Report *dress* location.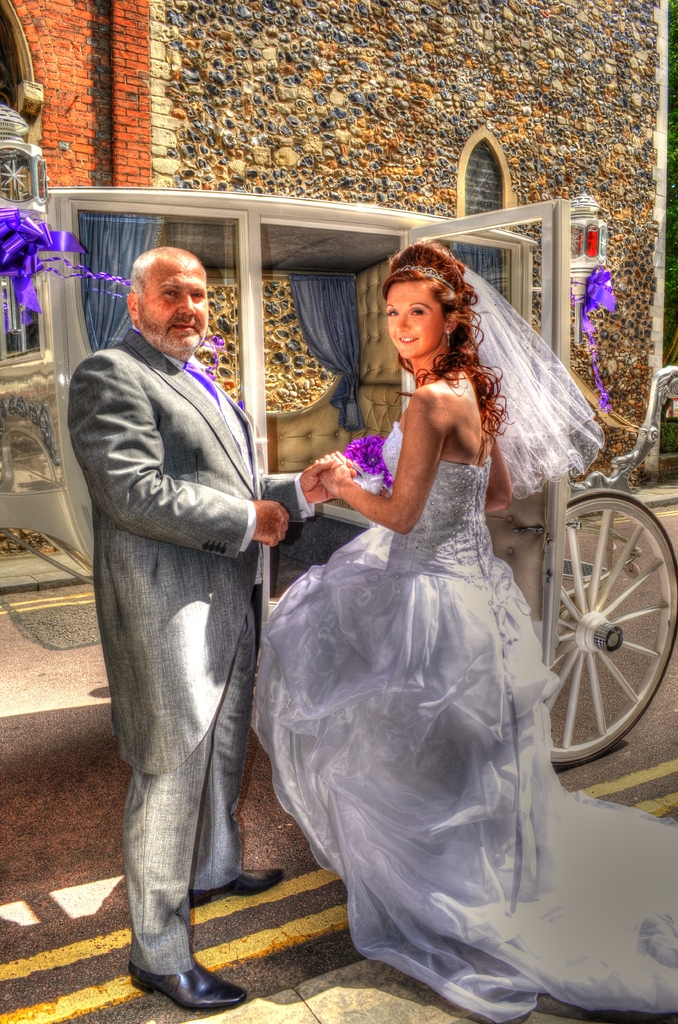
Report: (x1=249, y1=426, x2=677, y2=1023).
